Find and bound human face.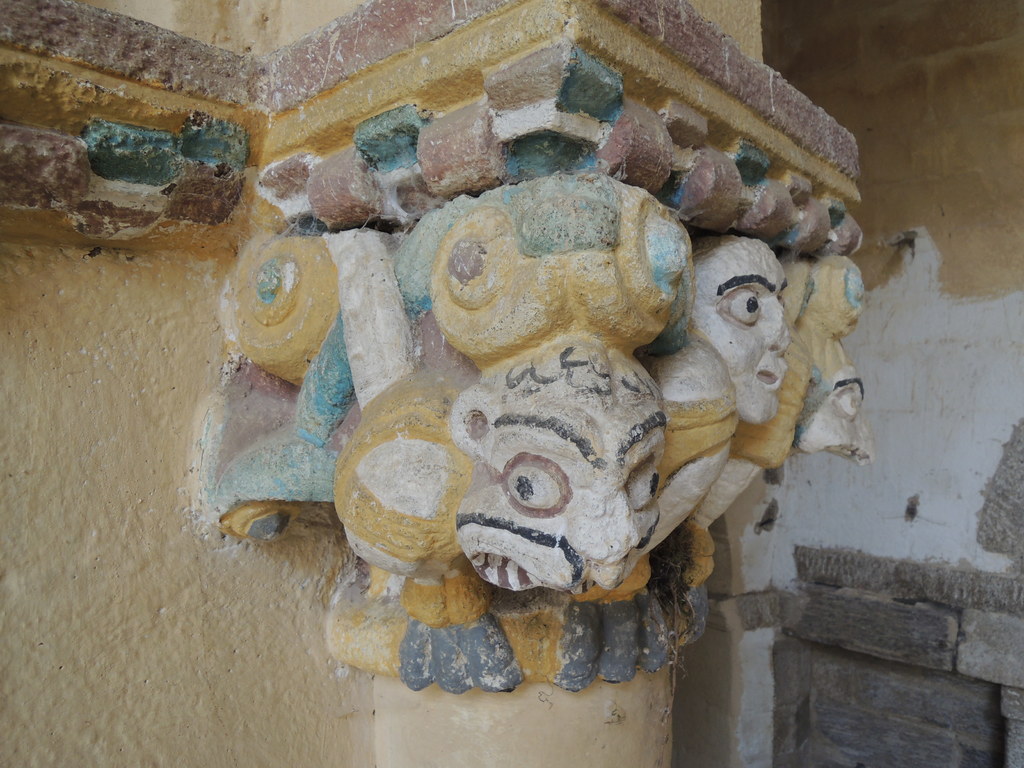
Bound: crop(458, 385, 658, 592).
